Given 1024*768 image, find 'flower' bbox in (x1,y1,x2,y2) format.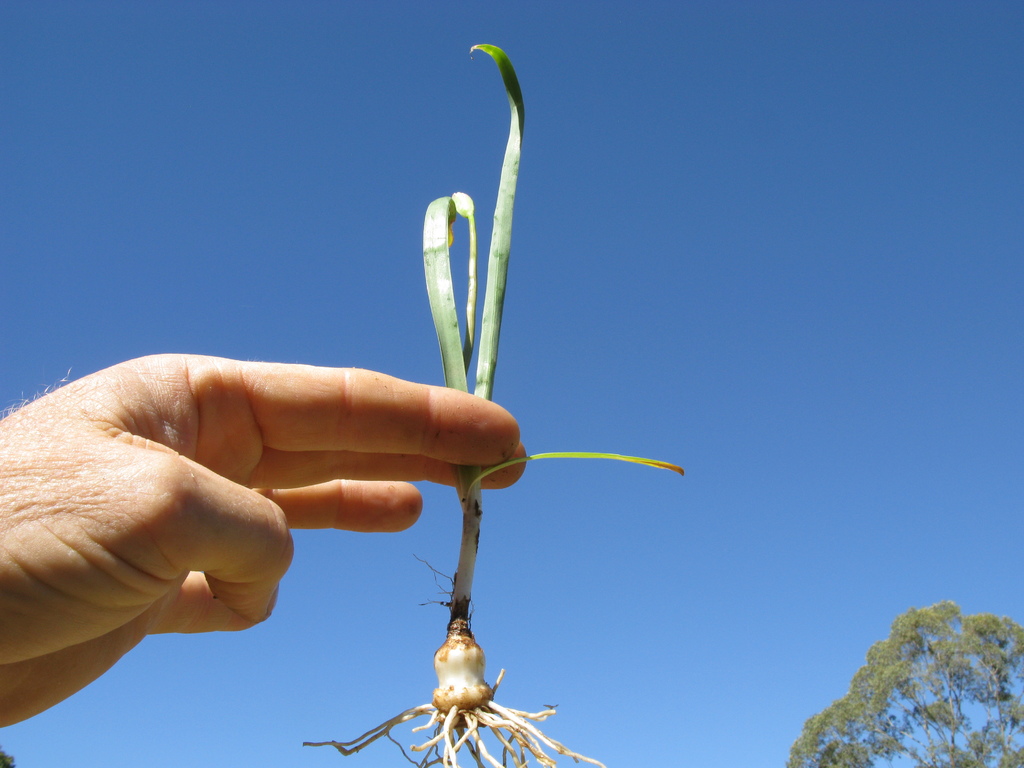
(451,191,475,220).
